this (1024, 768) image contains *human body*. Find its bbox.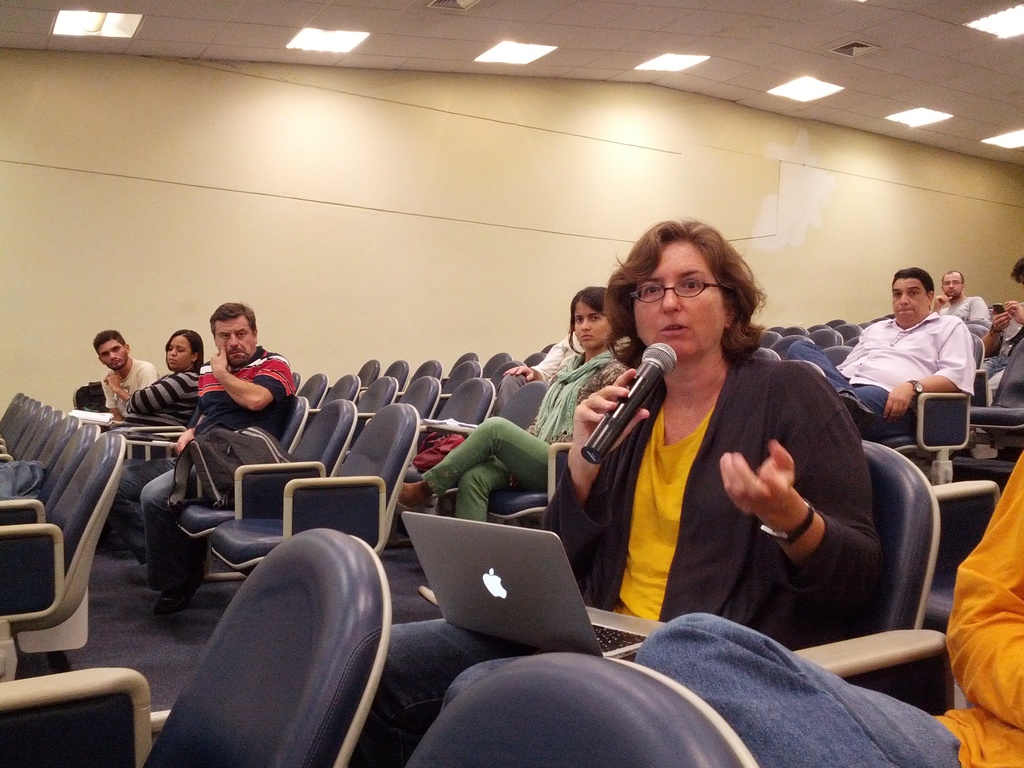
box=[404, 349, 619, 522].
